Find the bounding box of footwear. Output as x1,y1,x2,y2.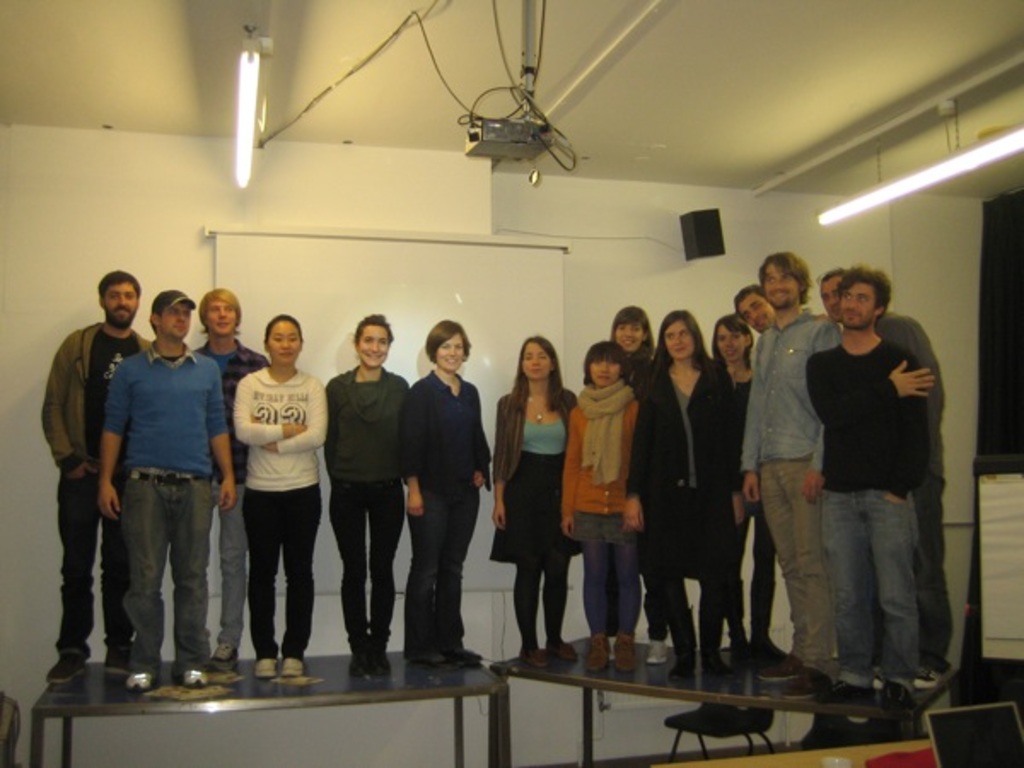
253,654,280,678.
